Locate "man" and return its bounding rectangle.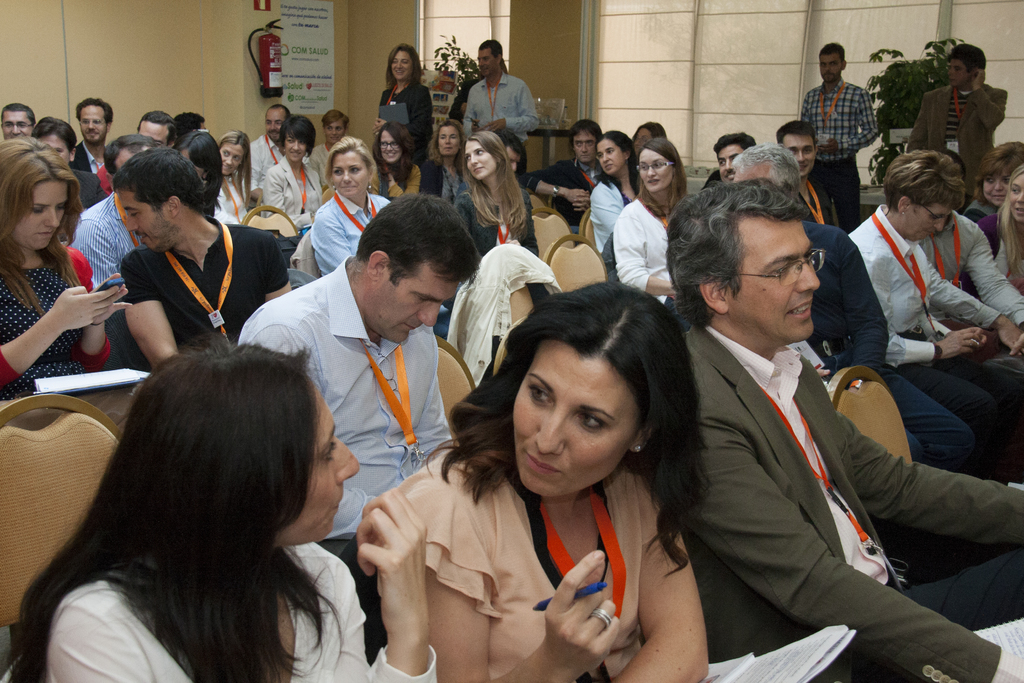
{"x1": 463, "y1": 38, "x2": 540, "y2": 173}.
